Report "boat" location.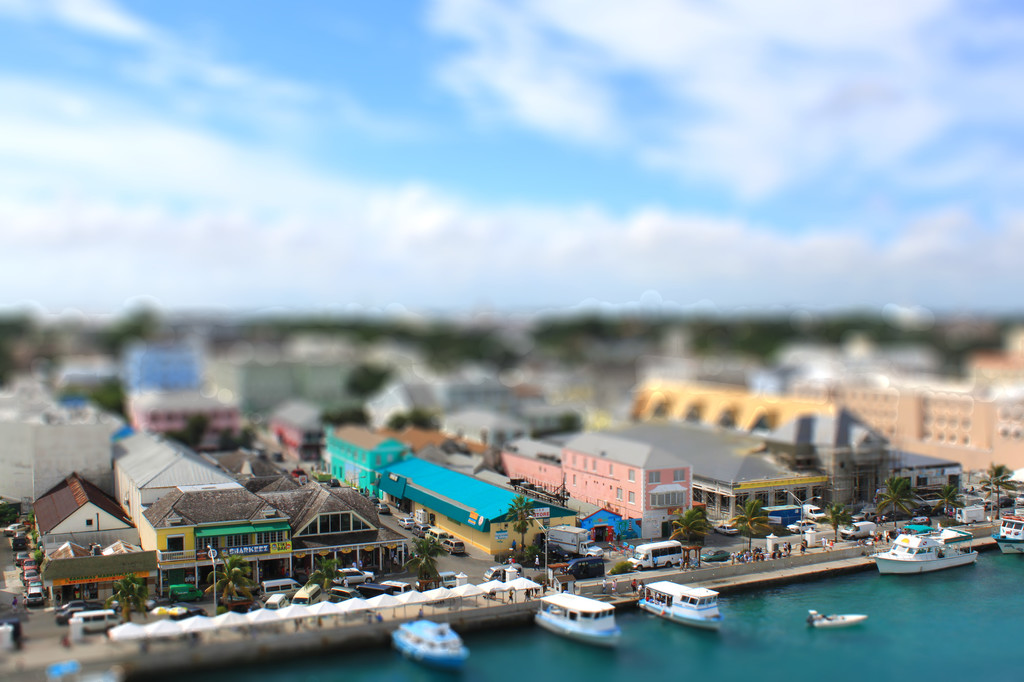
Report: bbox=[997, 511, 1023, 553].
